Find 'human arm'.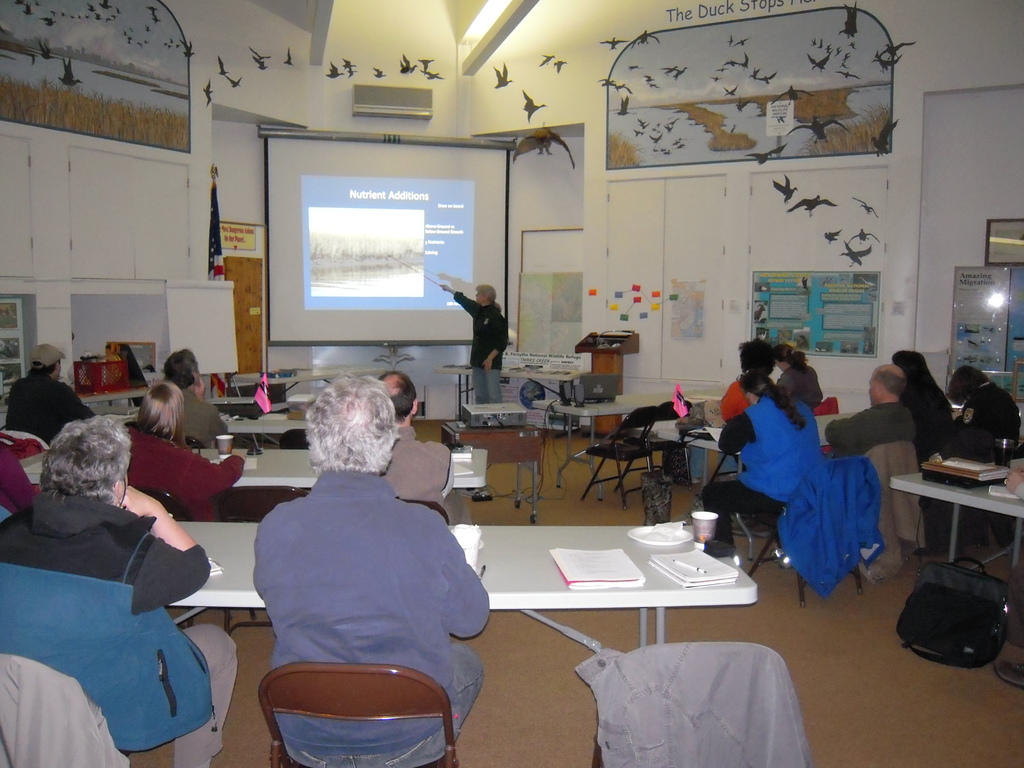
BBox(770, 368, 792, 397).
